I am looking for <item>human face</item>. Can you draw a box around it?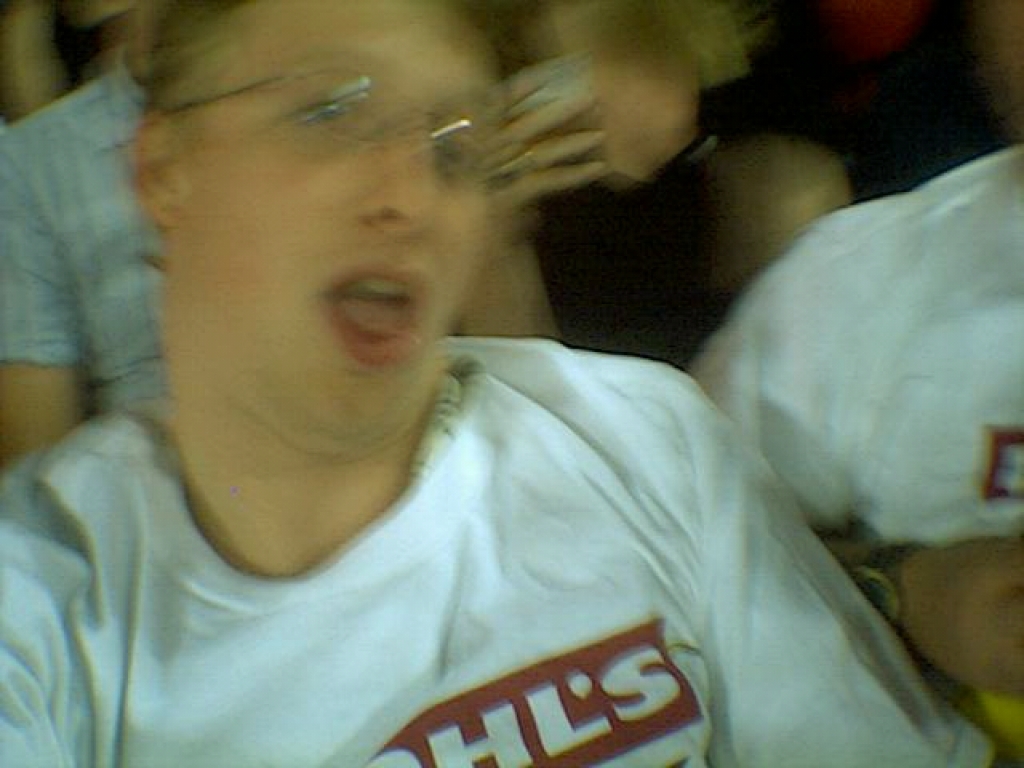
Sure, the bounding box is left=181, top=0, right=502, bottom=458.
